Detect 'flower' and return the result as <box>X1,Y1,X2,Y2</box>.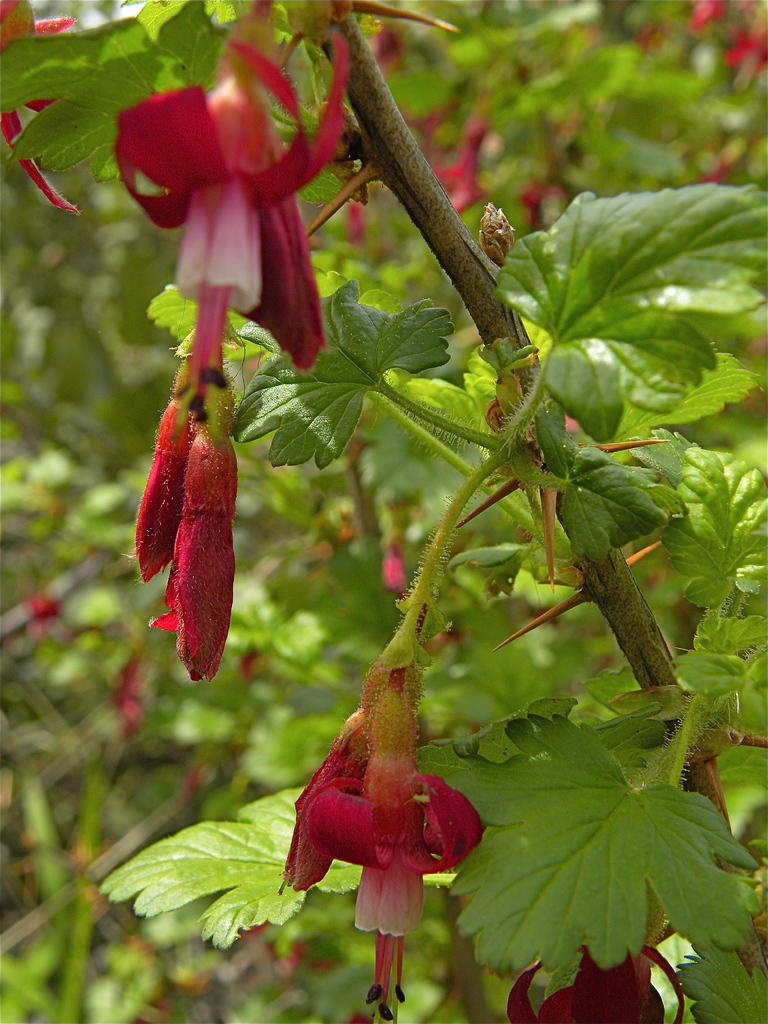
<box>381,100,455,144</box>.
